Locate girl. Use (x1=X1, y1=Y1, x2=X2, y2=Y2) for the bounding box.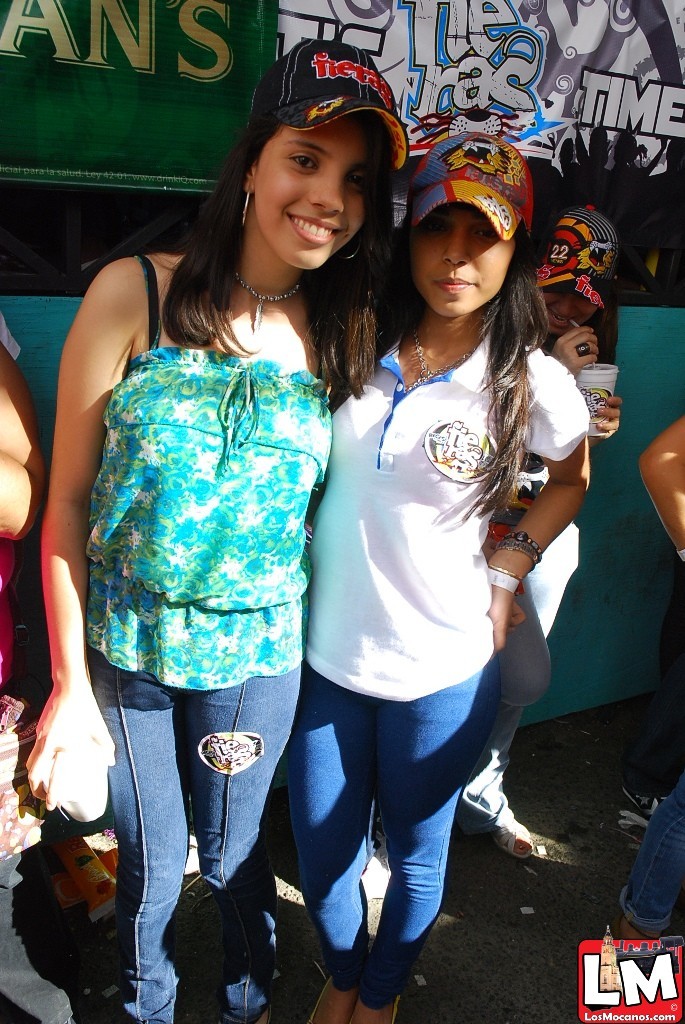
(x1=286, y1=131, x2=588, y2=1020).
